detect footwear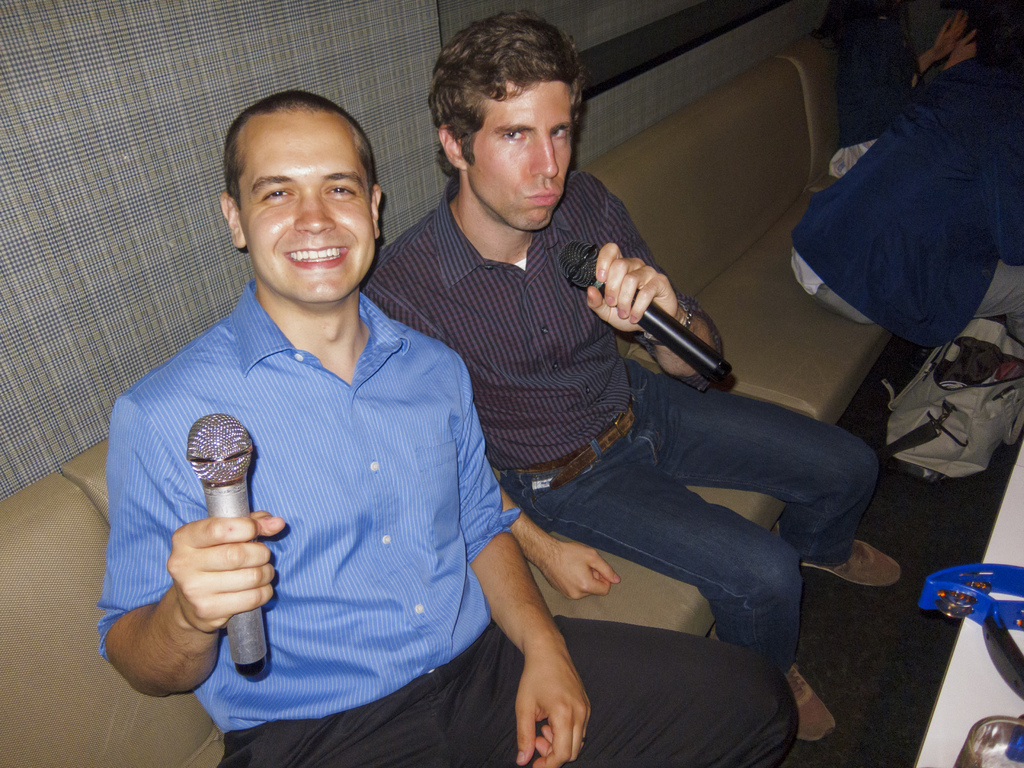
{"x1": 772, "y1": 527, "x2": 903, "y2": 584}
